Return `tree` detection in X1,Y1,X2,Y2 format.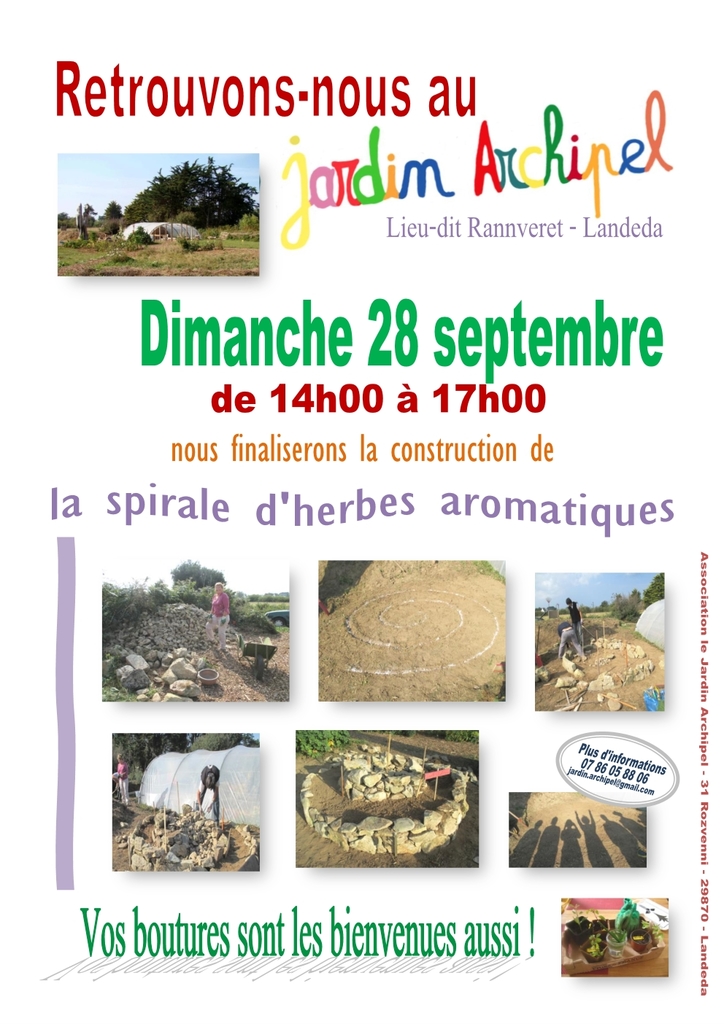
56,211,69,225.
